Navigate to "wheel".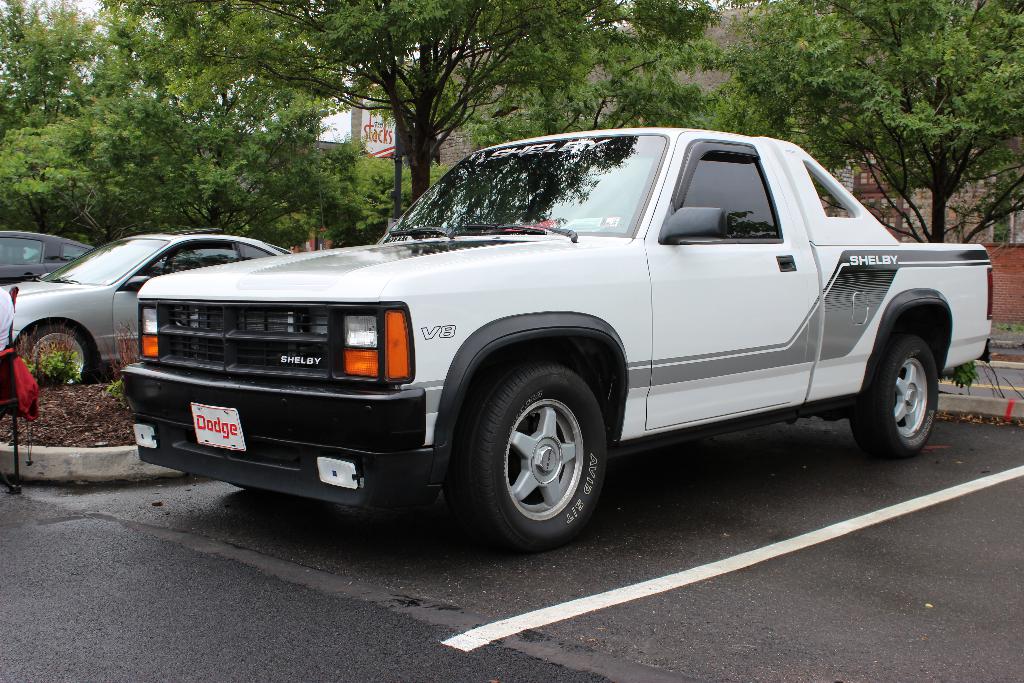
Navigation target: region(25, 326, 90, 387).
